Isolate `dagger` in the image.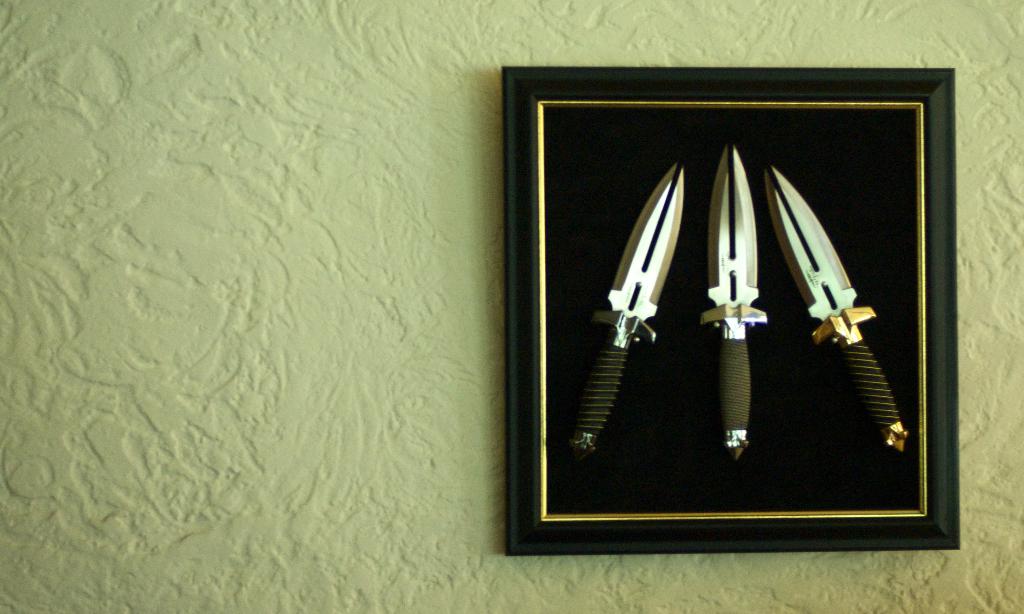
Isolated region: select_region(577, 156, 682, 465).
